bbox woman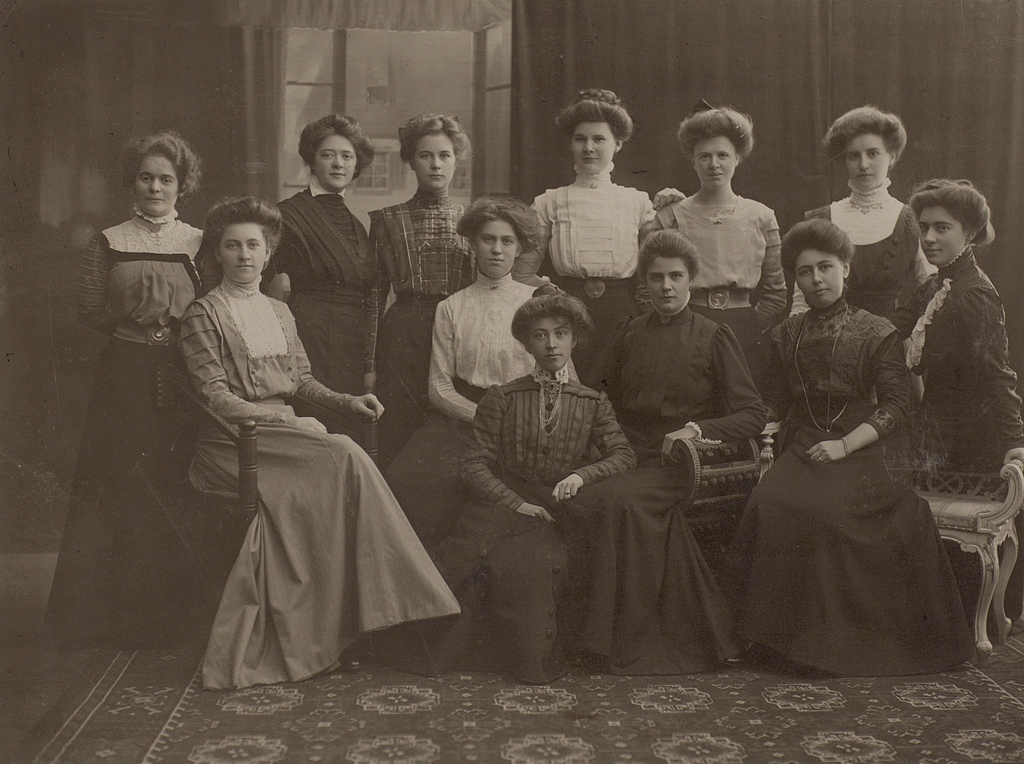
crop(364, 113, 473, 465)
